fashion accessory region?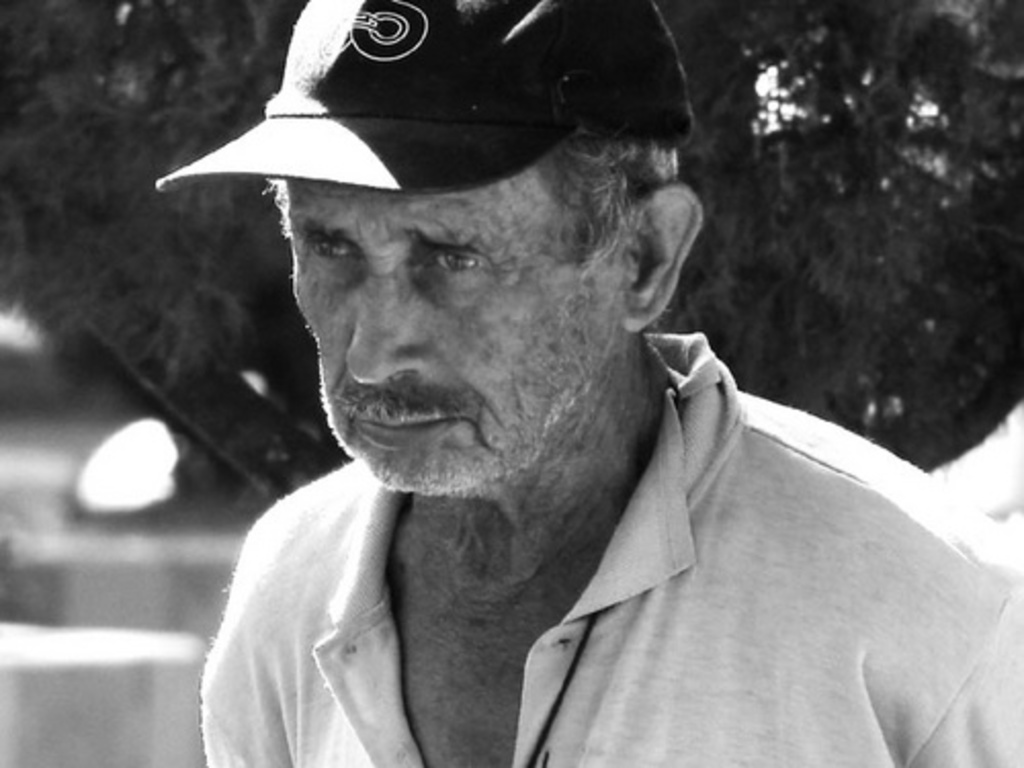
{"left": 156, "top": 0, "right": 696, "bottom": 195}
